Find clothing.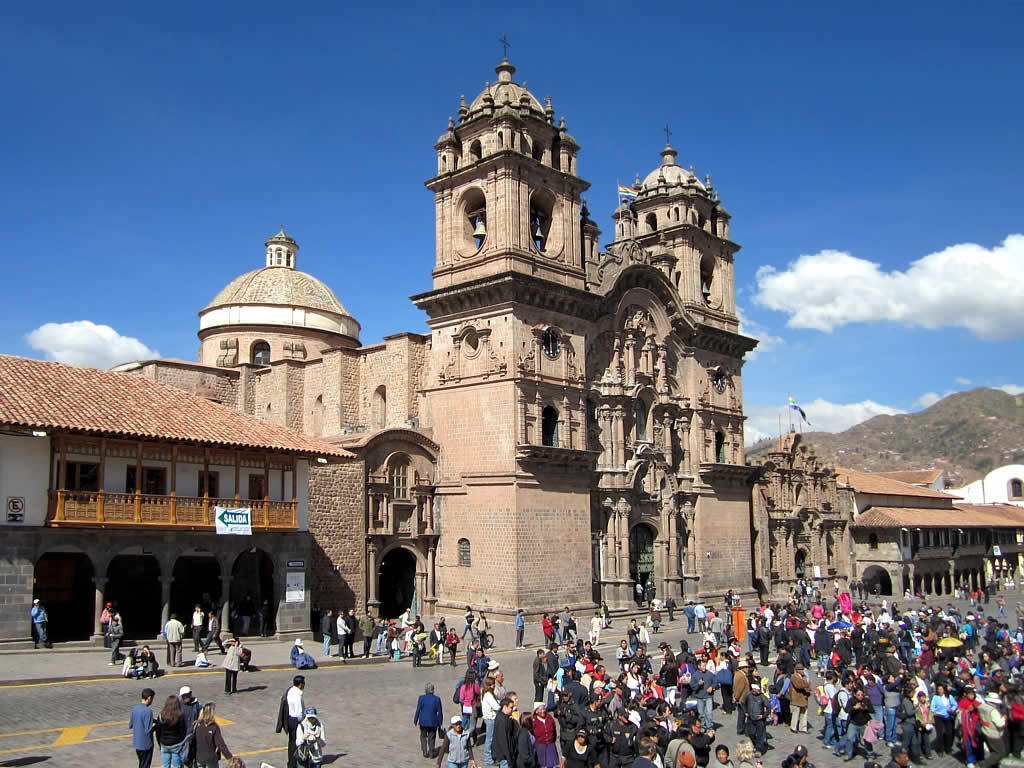
191, 717, 233, 767.
